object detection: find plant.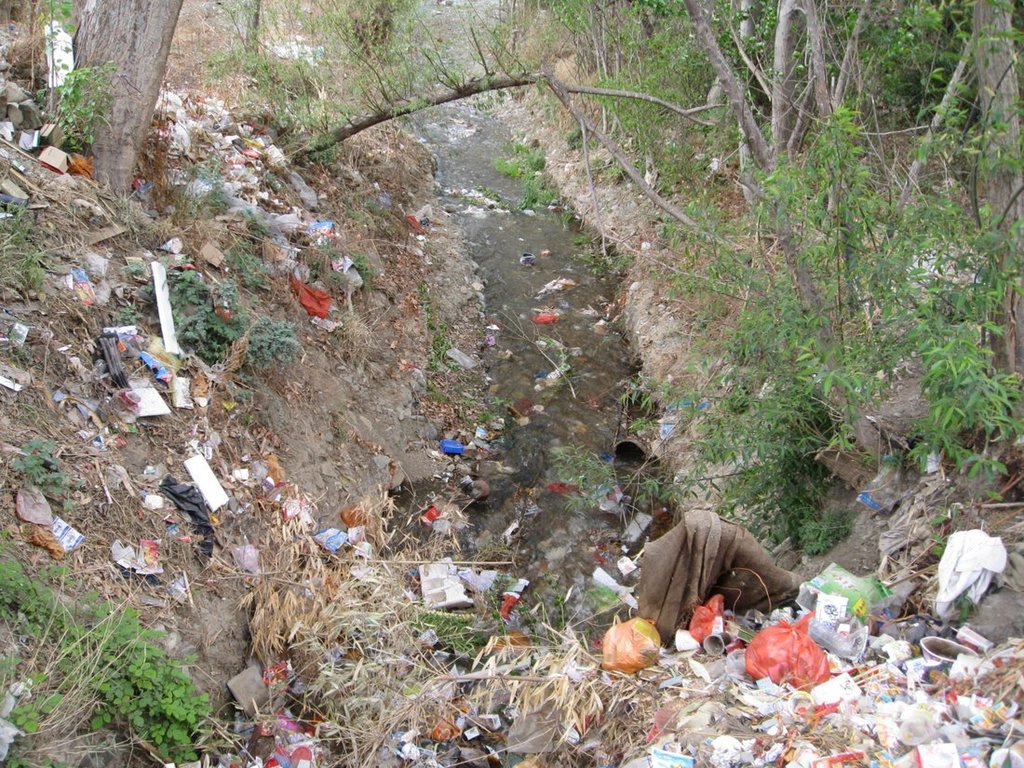
353, 257, 379, 290.
